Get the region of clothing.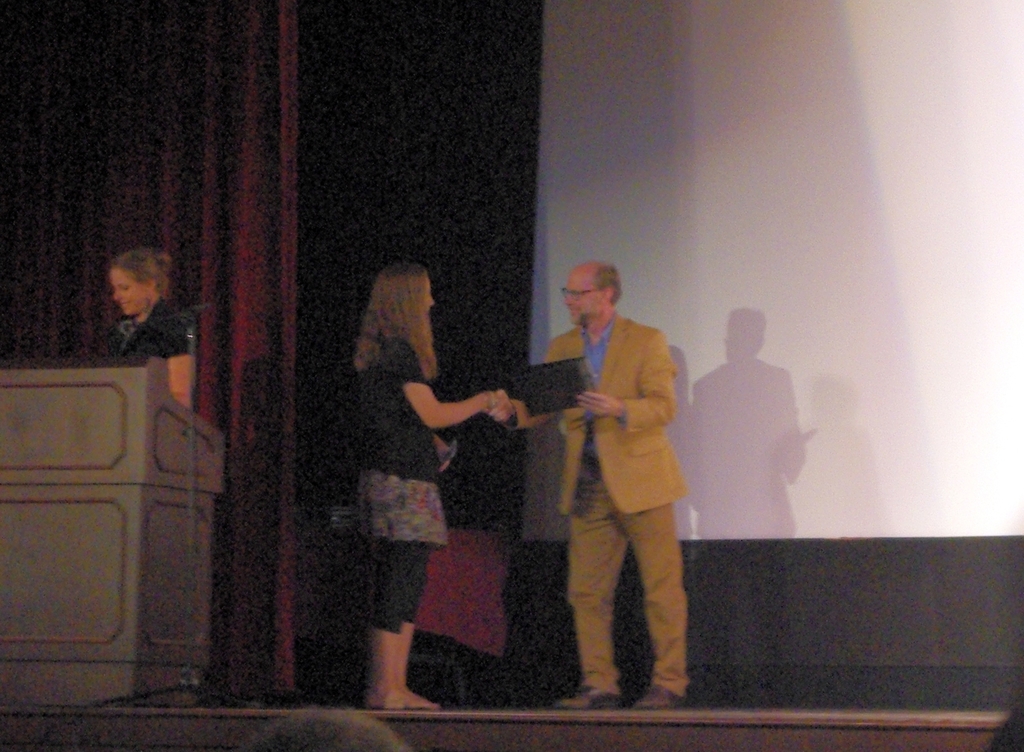
108,293,193,372.
